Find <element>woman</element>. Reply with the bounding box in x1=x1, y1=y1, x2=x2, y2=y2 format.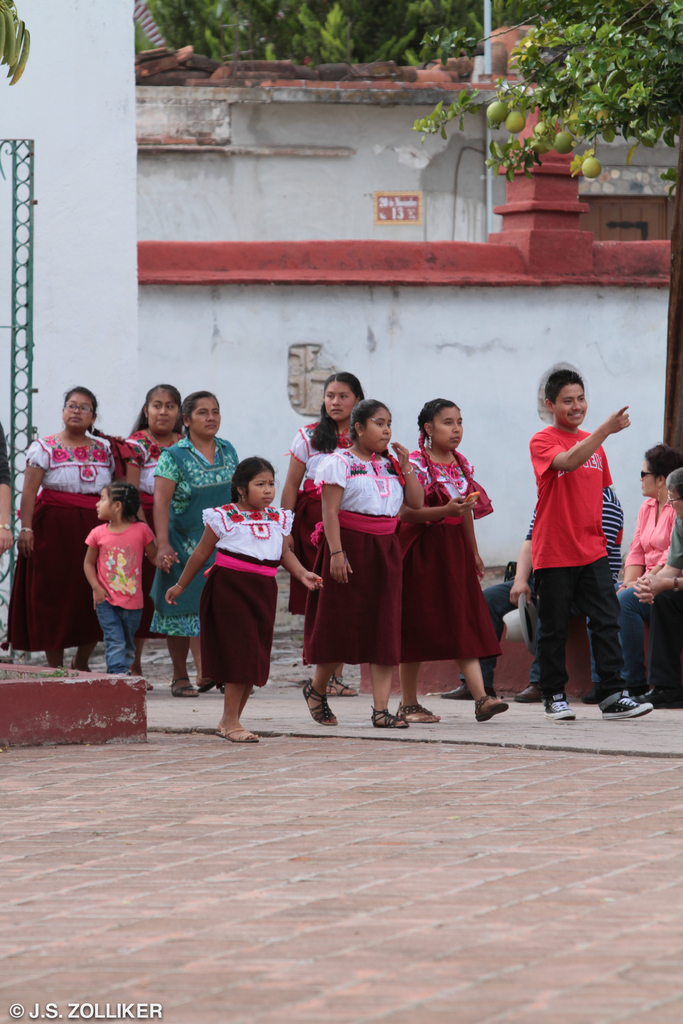
x1=120, y1=379, x2=188, y2=671.
